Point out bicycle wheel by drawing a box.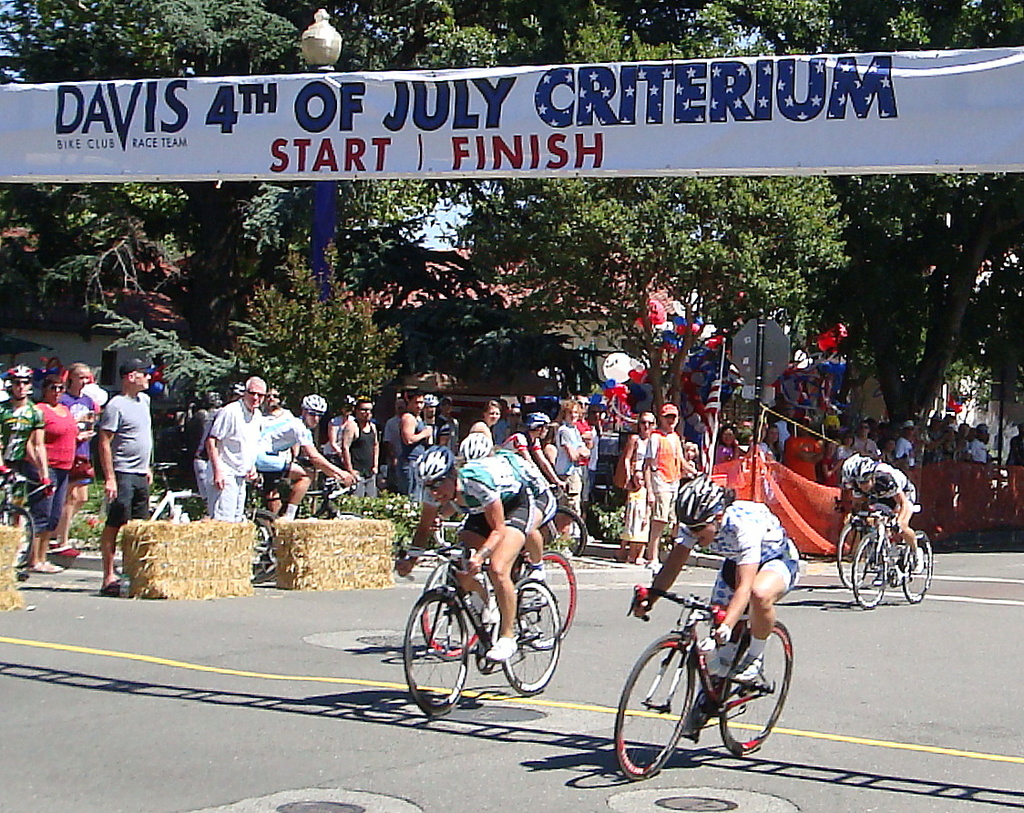
x1=240, y1=504, x2=277, y2=586.
